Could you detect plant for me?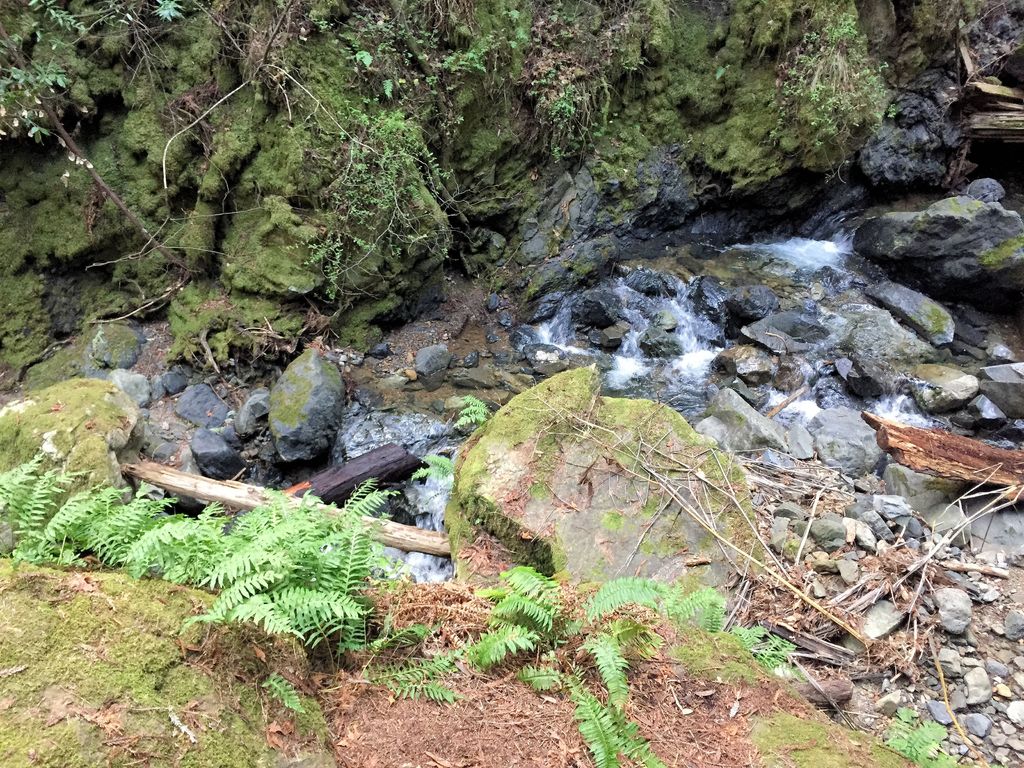
Detection result: x1=888, y1=716, x2=941, y2=758.
